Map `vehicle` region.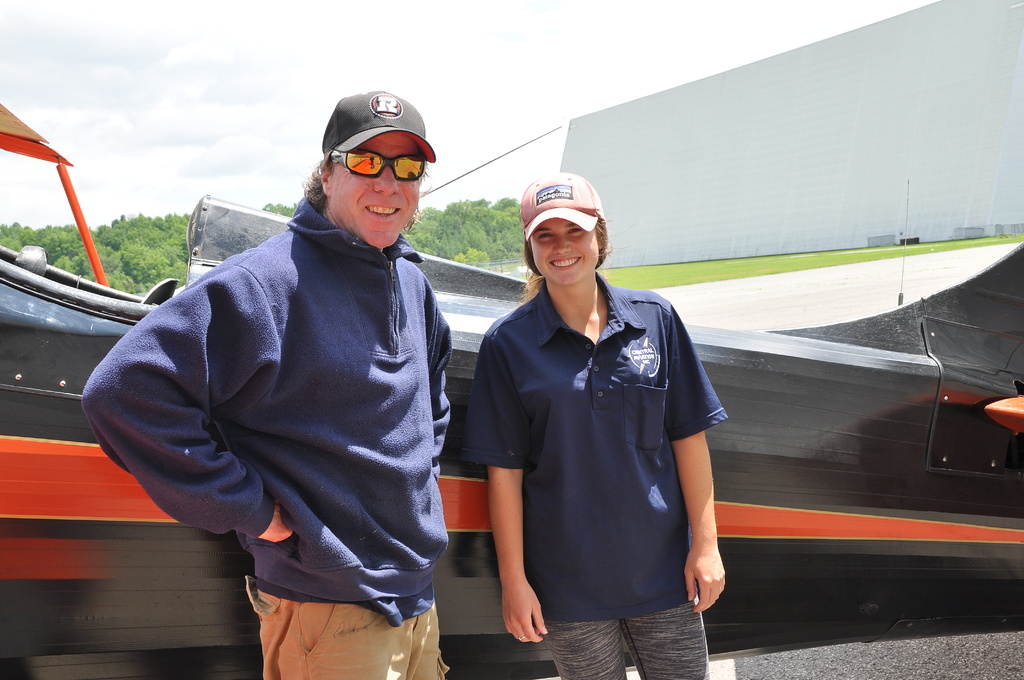
Mapped to 0 99 1023 679.
